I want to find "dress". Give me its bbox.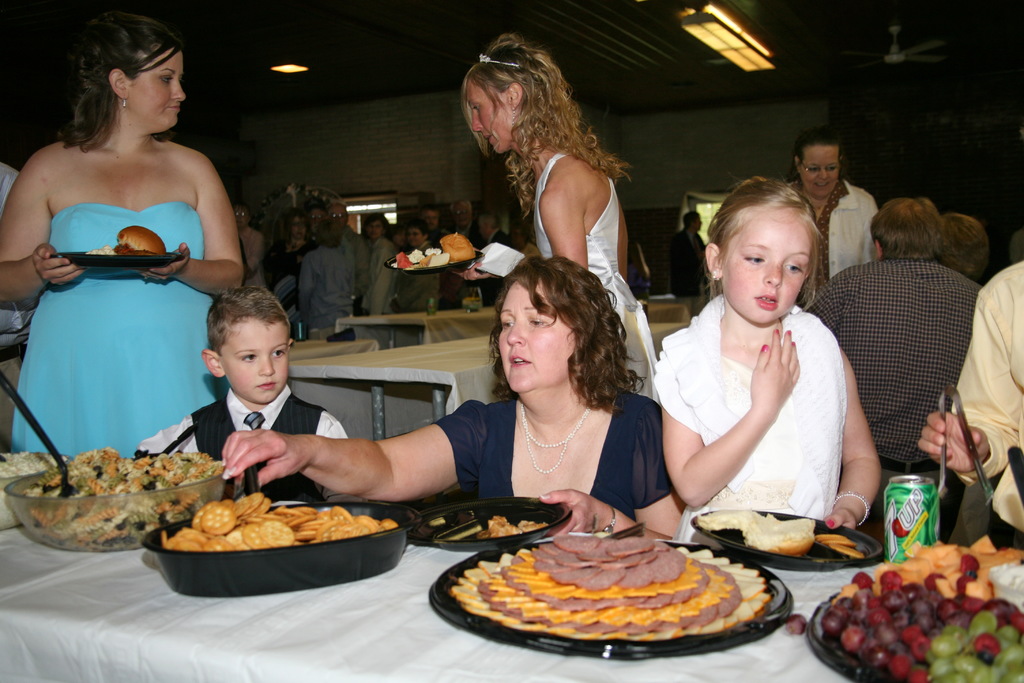
534:151:655:384.
